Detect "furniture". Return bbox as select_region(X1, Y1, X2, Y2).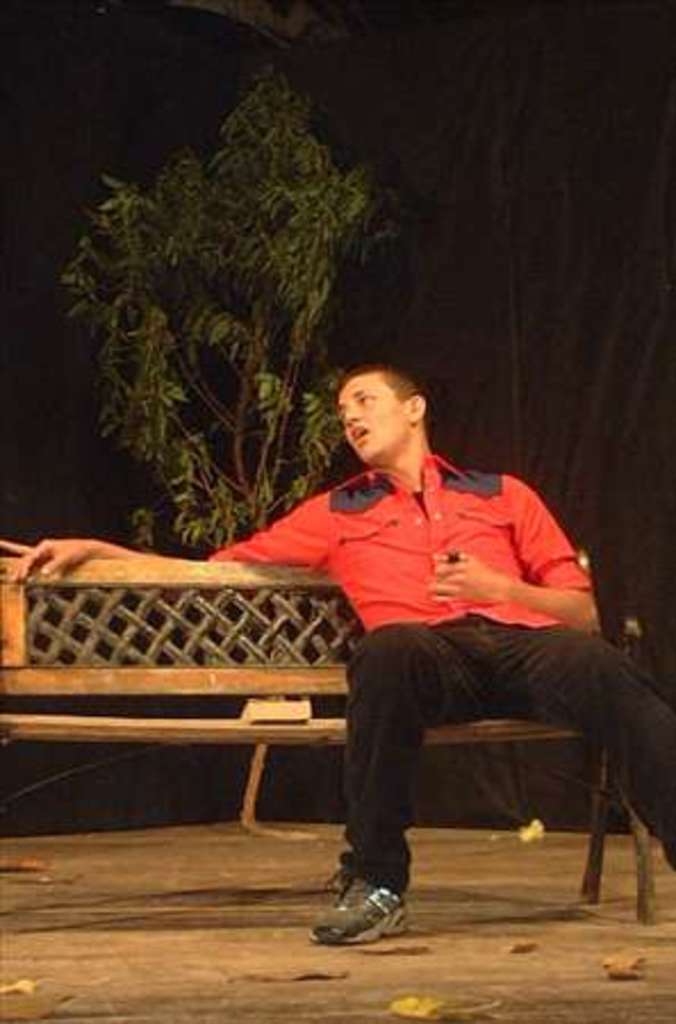
select_region(0, 539, 644, 924).
